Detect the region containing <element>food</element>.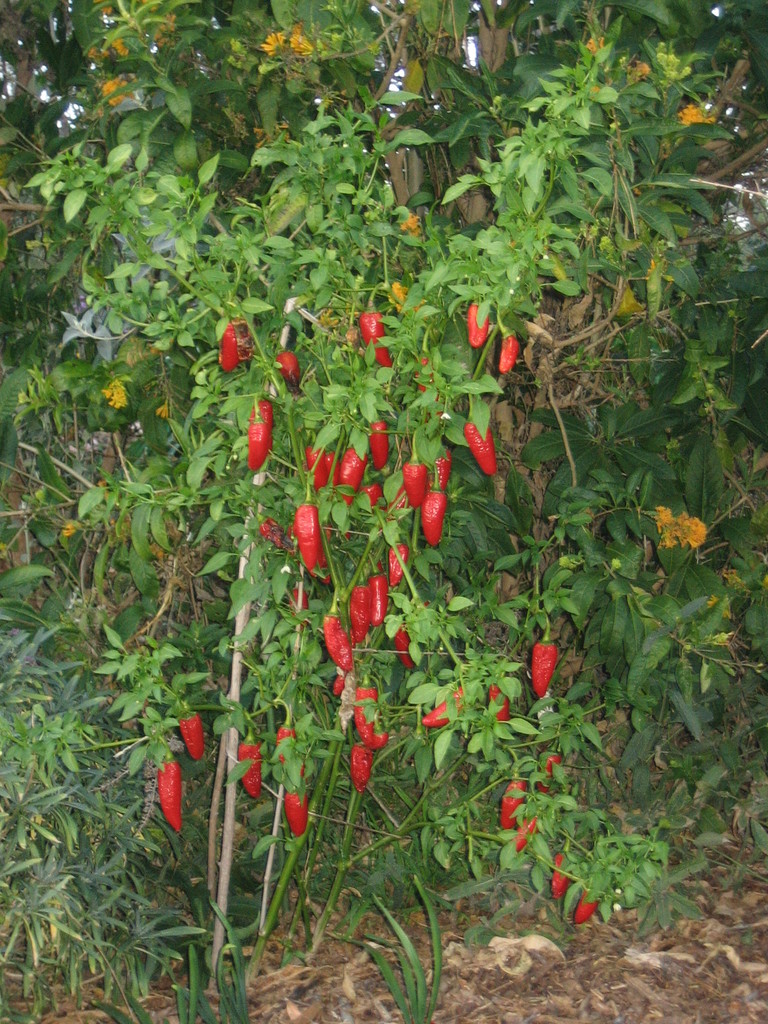
select_region(215, 325, 239, 374).
